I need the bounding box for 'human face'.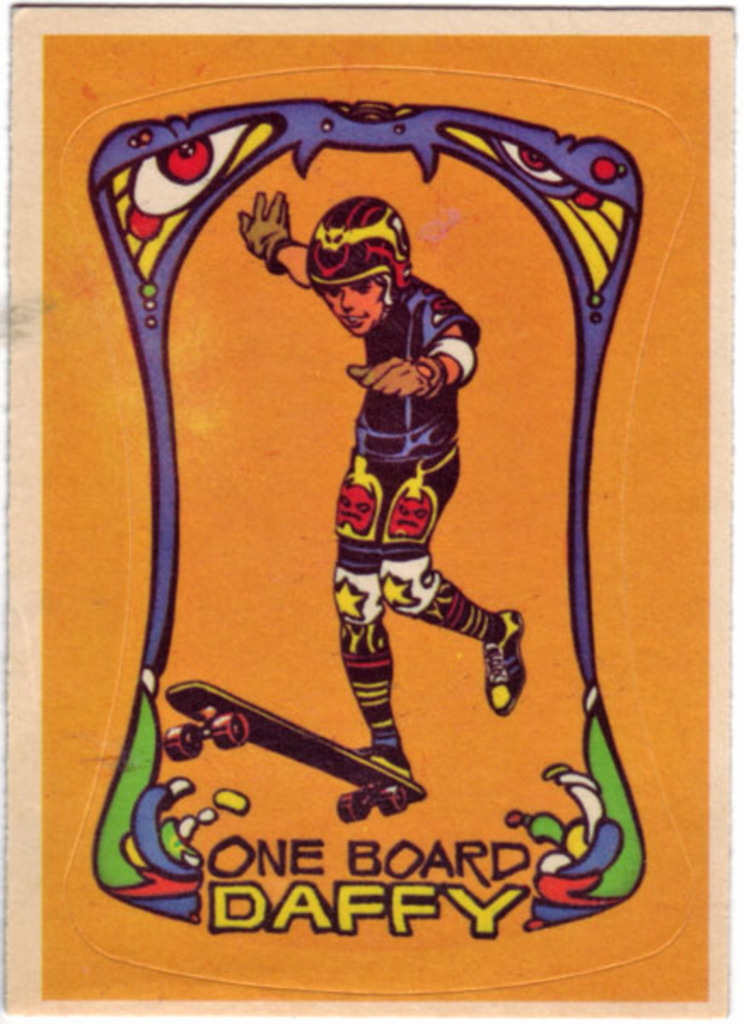
Here it is: 316,268,382,341.
